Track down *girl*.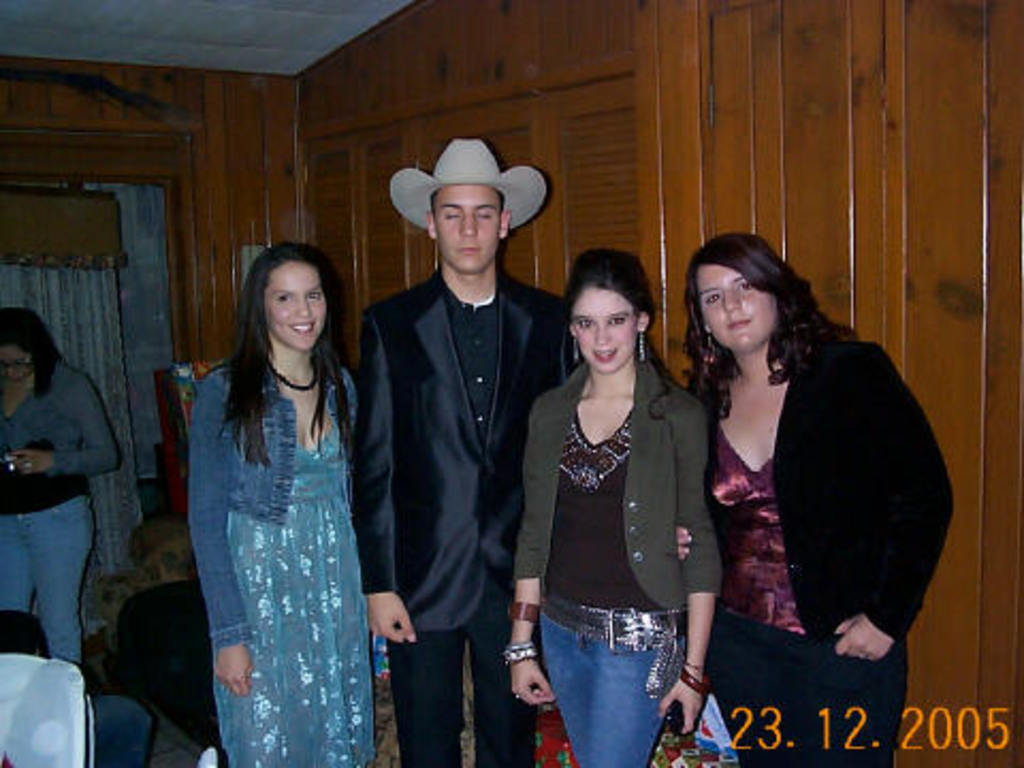
Tracked to <box>177,258,386,766</box>.
